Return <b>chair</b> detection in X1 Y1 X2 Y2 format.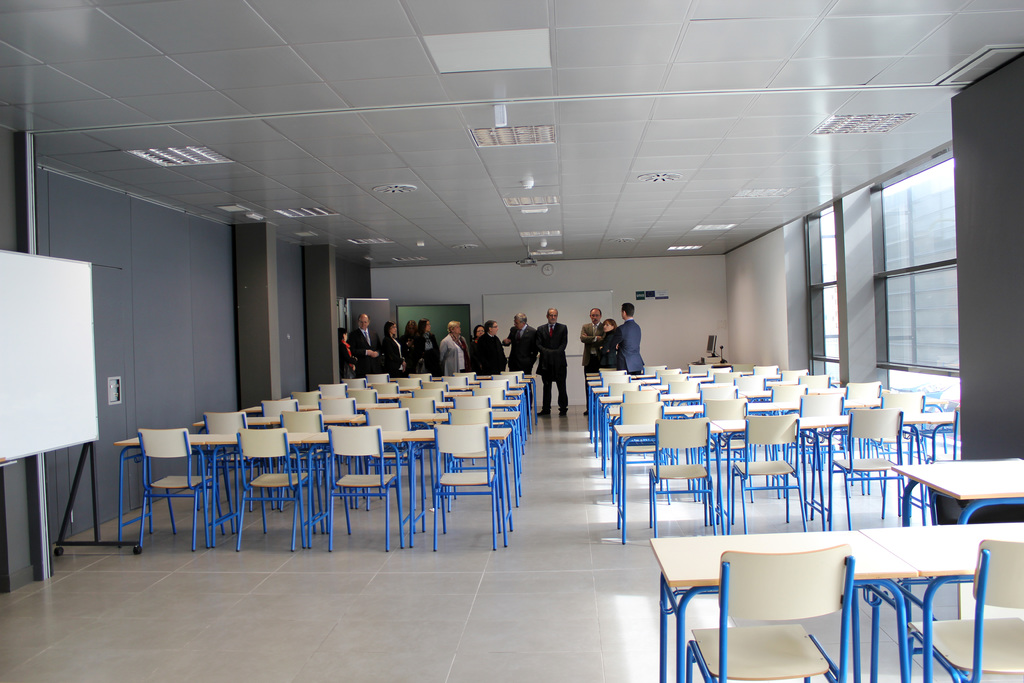
911 541 1023 682.
